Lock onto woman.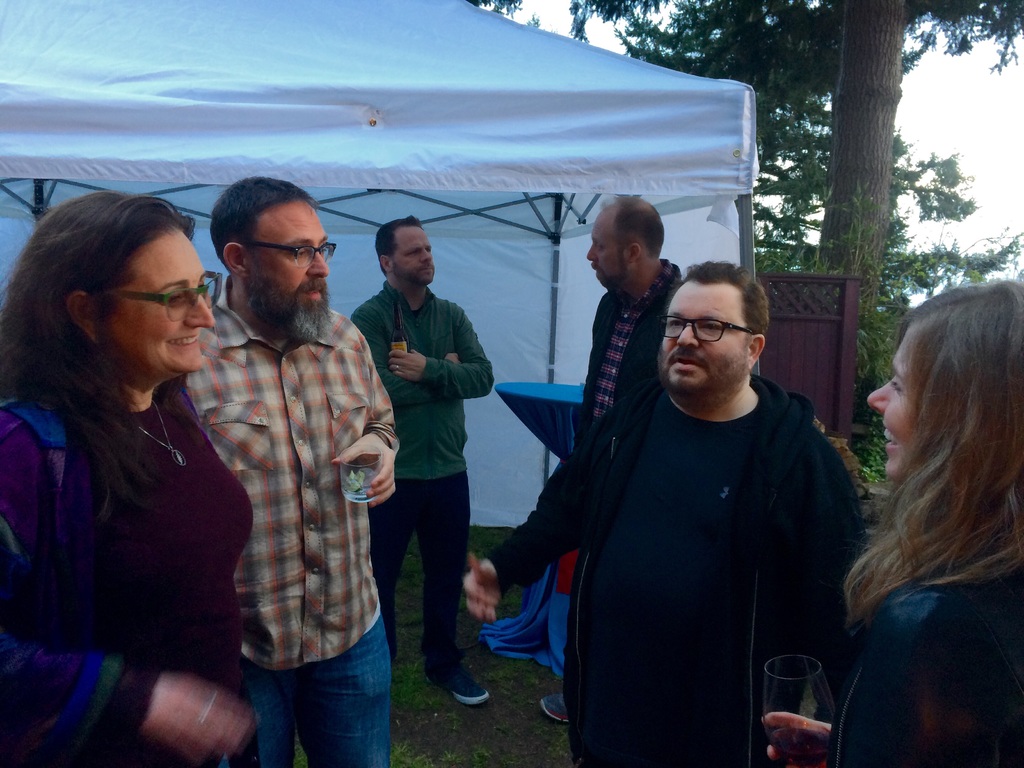
Locked: [0, 181, 275, 767].
